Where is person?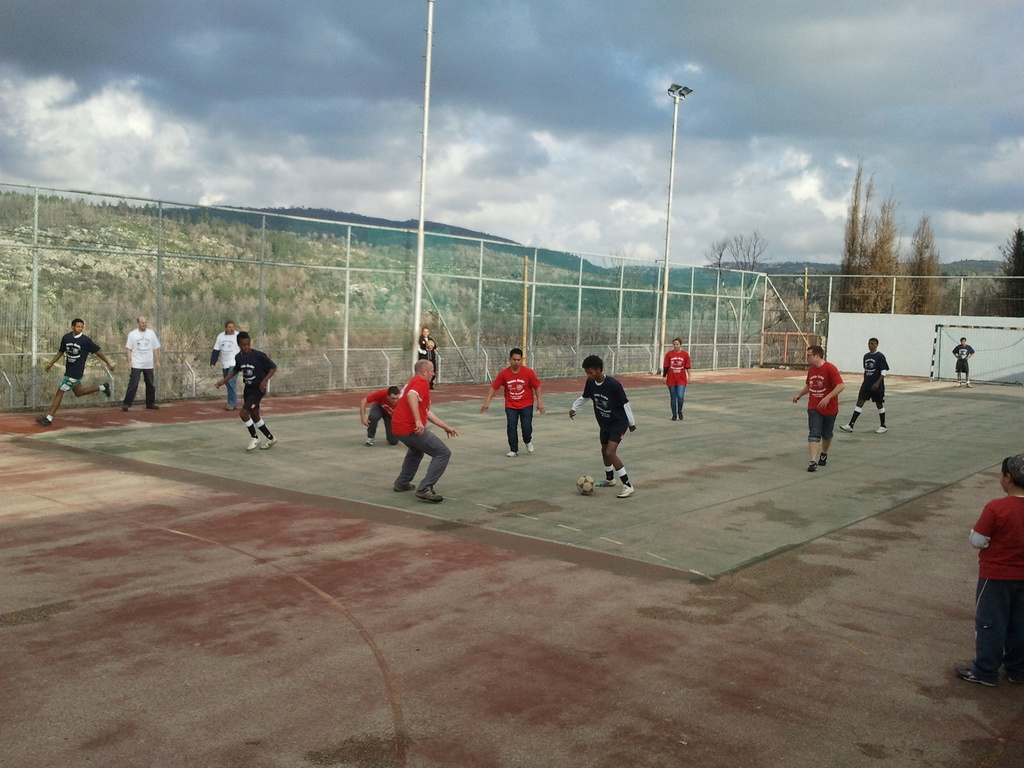
[840,338,888,434].
